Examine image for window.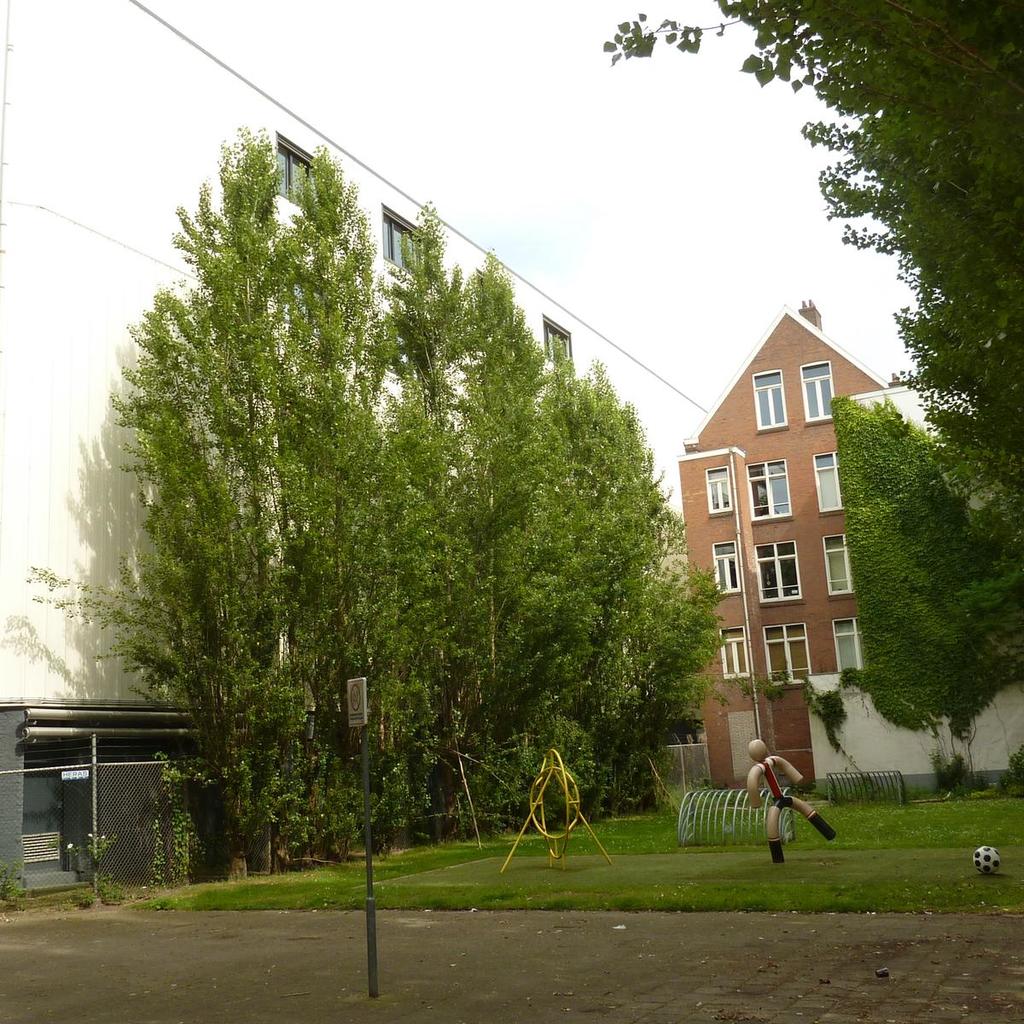
Examination result: detection(704, 467, 739, 516).
